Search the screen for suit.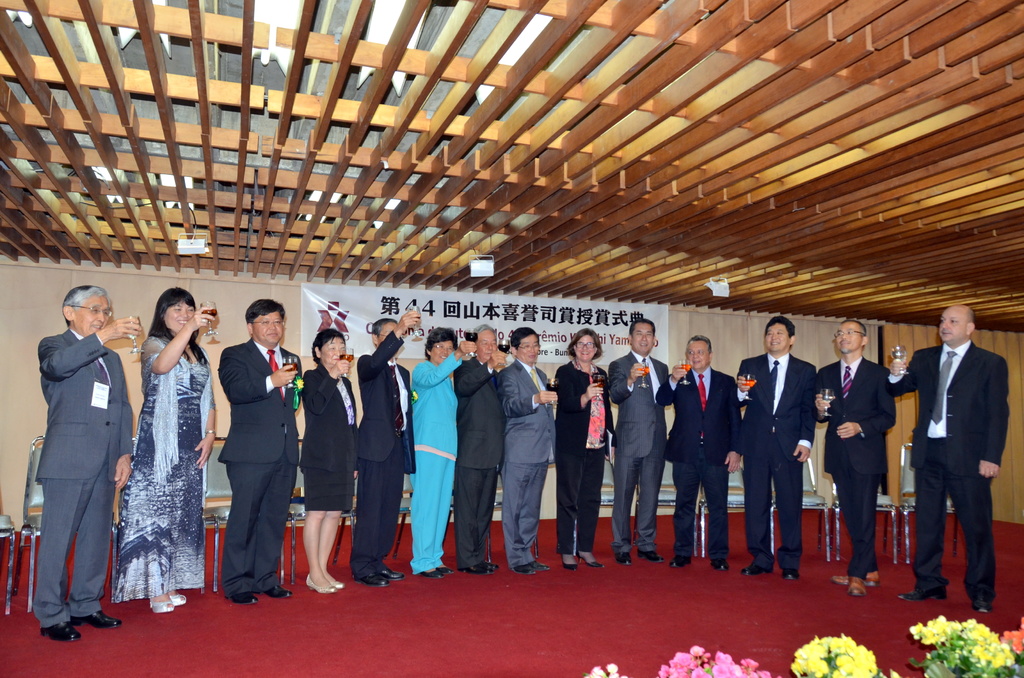
Found at bbox=[911, 316, 1008, 618].
